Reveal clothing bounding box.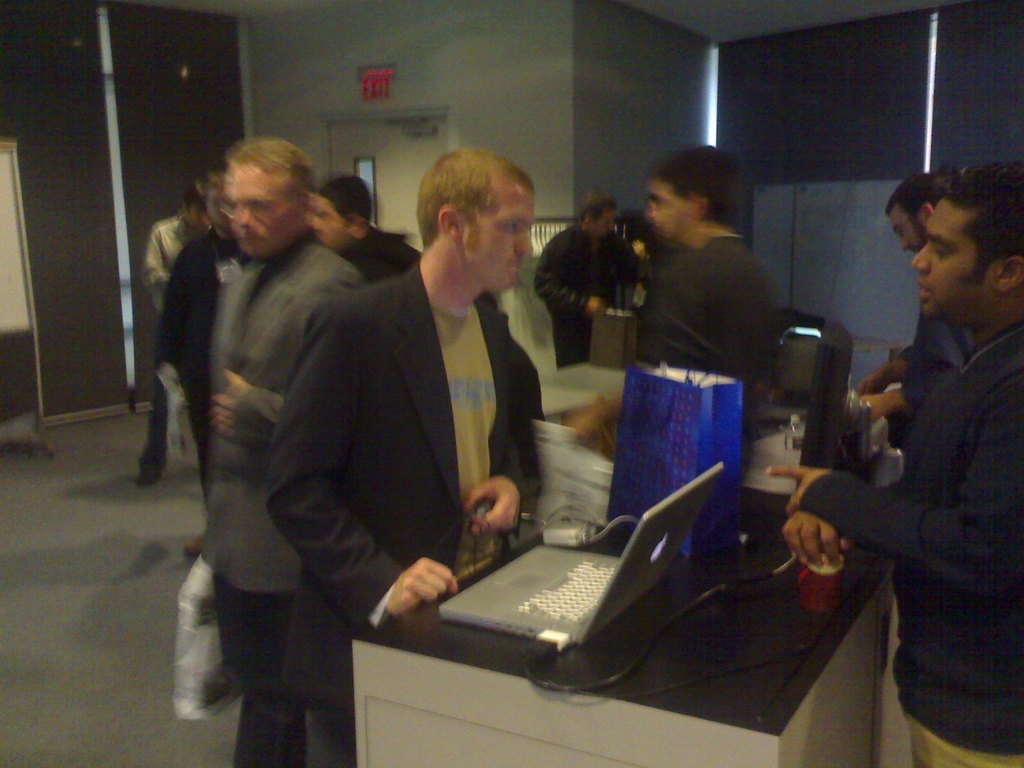
Revealed: (898,305,976,419).
